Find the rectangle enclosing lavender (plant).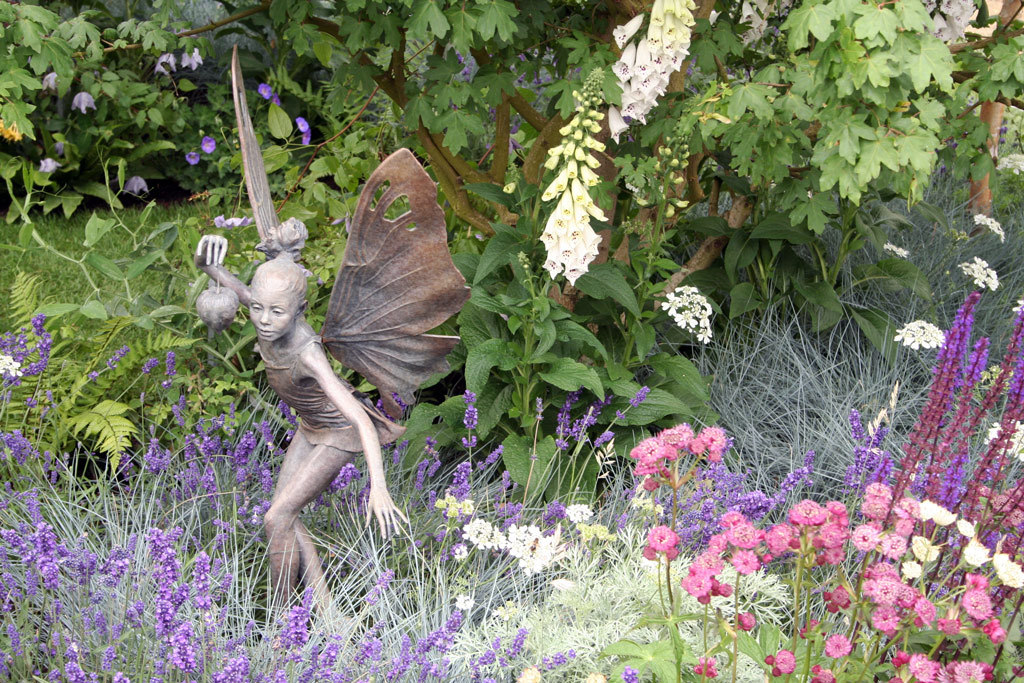
159,630,193,678.
